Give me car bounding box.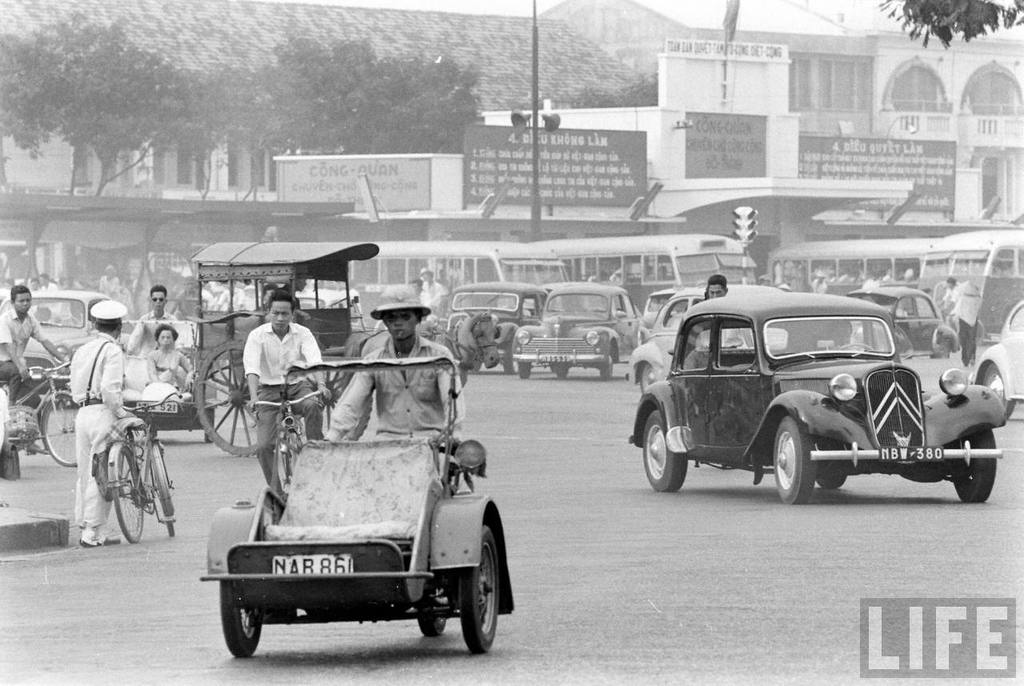
0 290 109 395.
